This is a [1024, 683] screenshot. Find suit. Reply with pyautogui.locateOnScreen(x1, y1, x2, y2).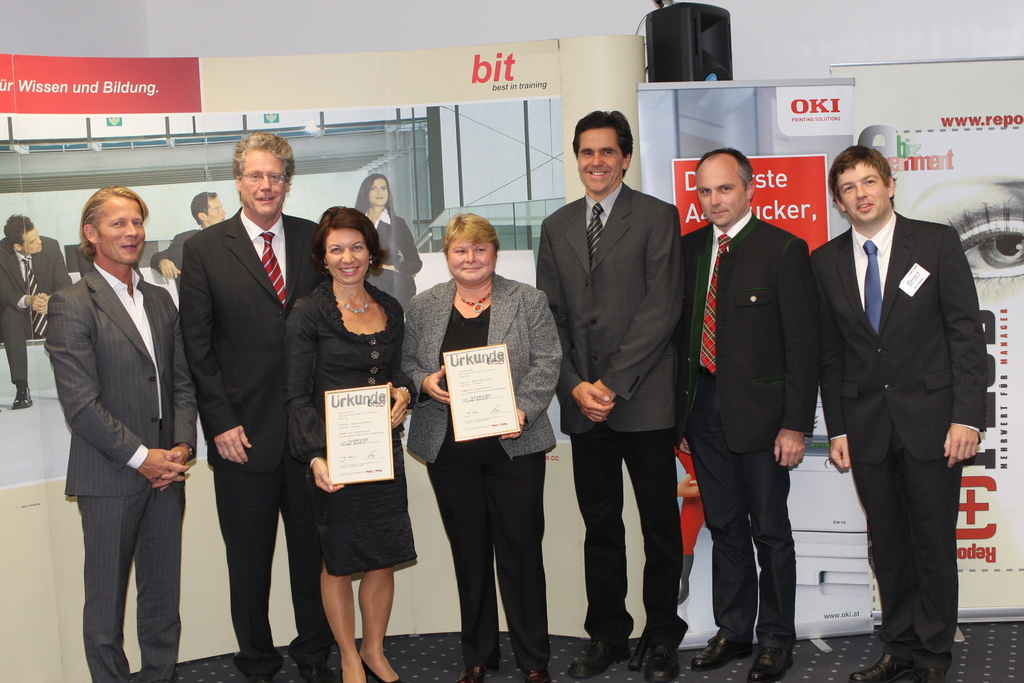
pyautogui.locateOnScreen(804, 204, 989, 677).
